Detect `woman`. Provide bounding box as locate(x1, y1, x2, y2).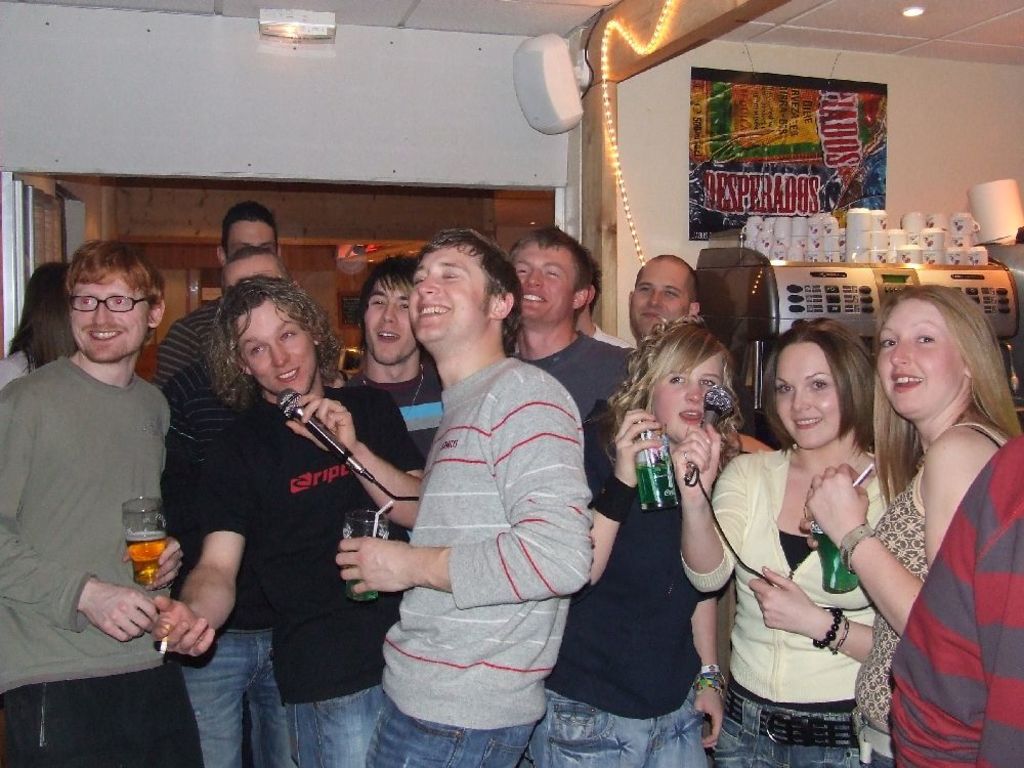
locate(528, 313, 746, 767).
